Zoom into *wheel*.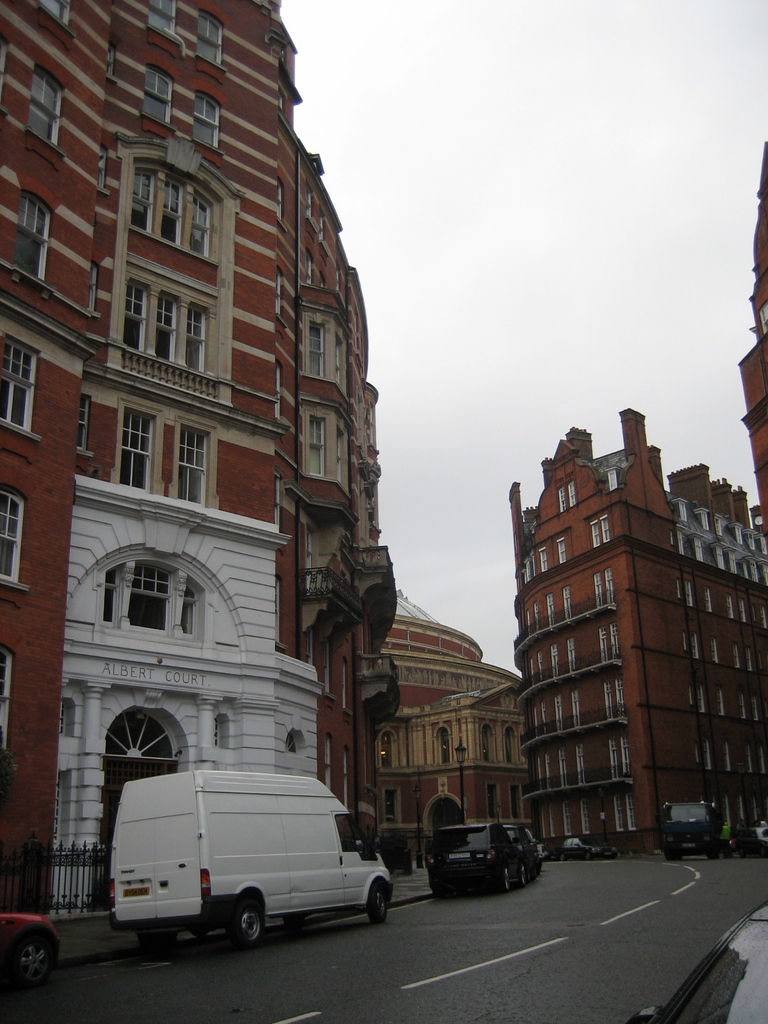
Zoom target: {"x1": 500, "y1": 869, "x2": 509, "y2": 892}.
